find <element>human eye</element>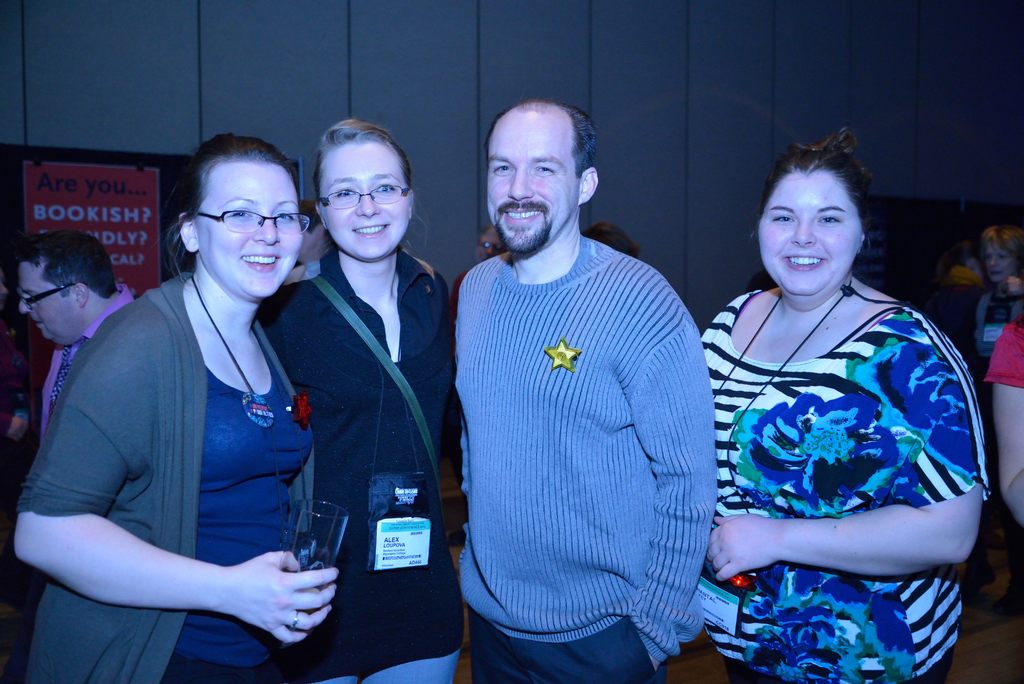
(left=535, top=161, right=556, bottom=175)
